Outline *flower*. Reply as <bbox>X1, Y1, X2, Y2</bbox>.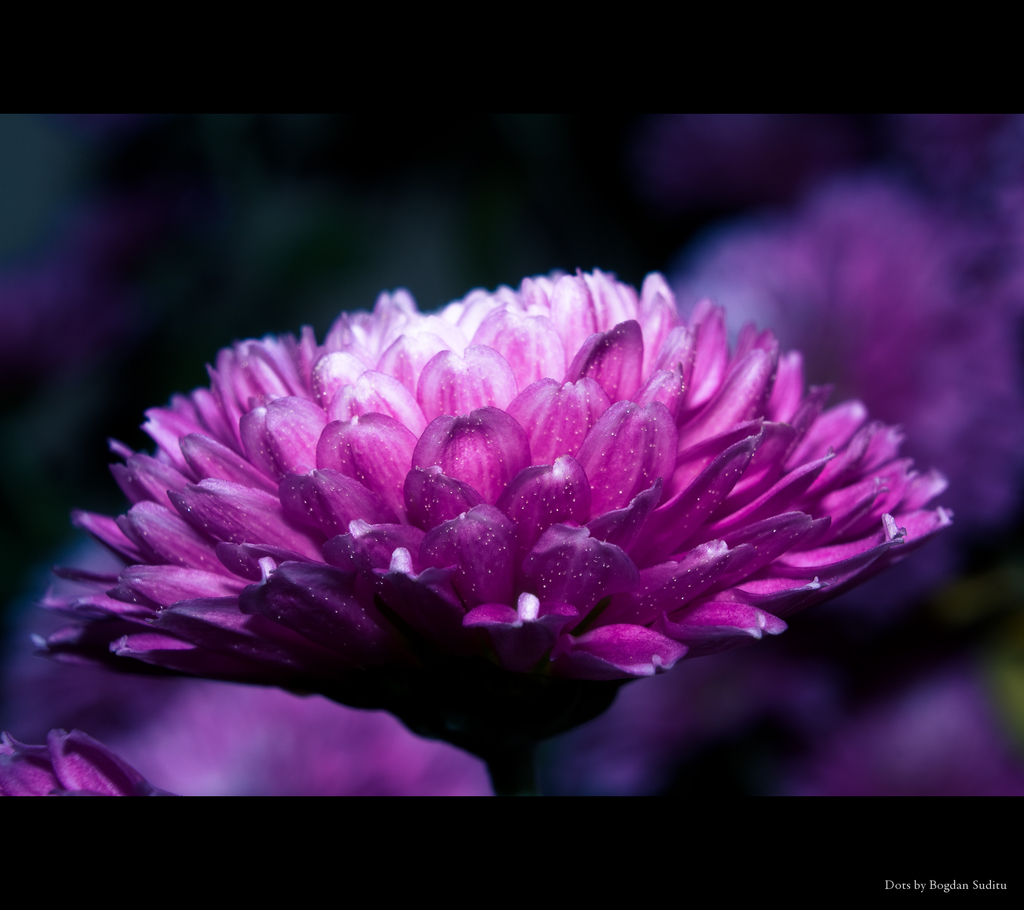
<bbox>78, 253, 911, 771</bbox>.
